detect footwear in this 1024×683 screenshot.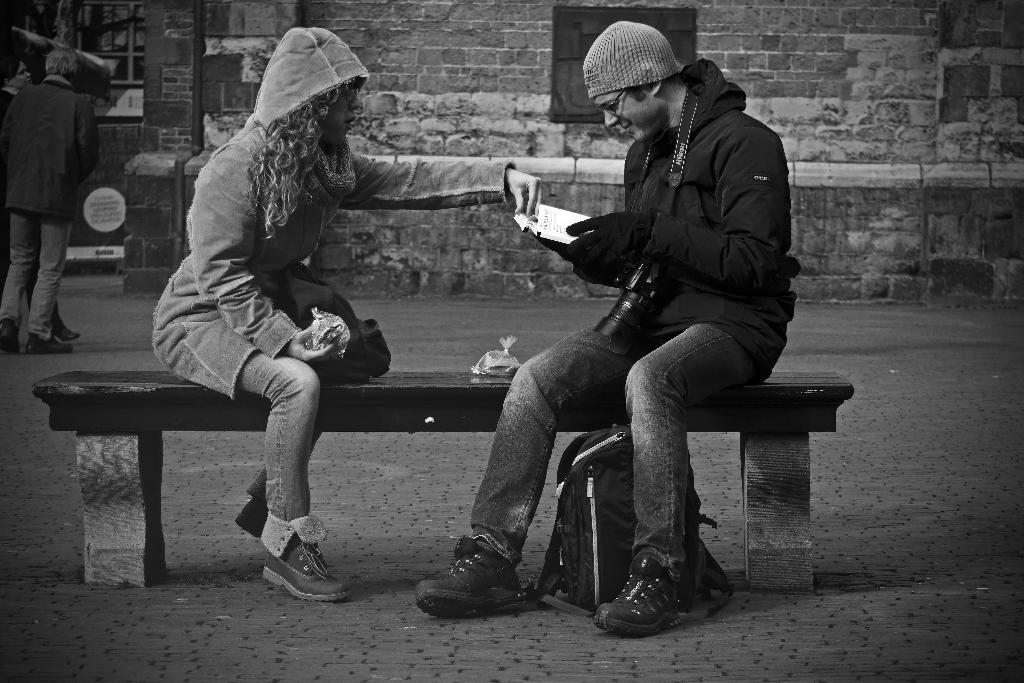
Detection: [left=26, top=330, right=75, bottom=356].
